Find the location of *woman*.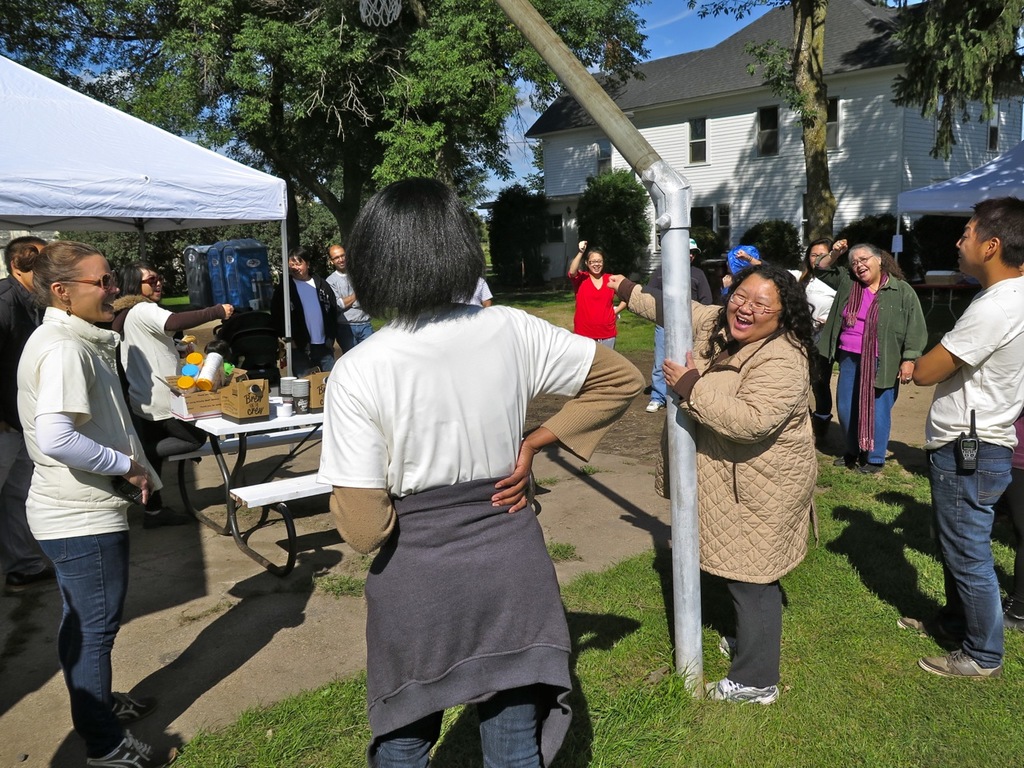
Location: x1=568 y1=238 x2=628 y2=360.
